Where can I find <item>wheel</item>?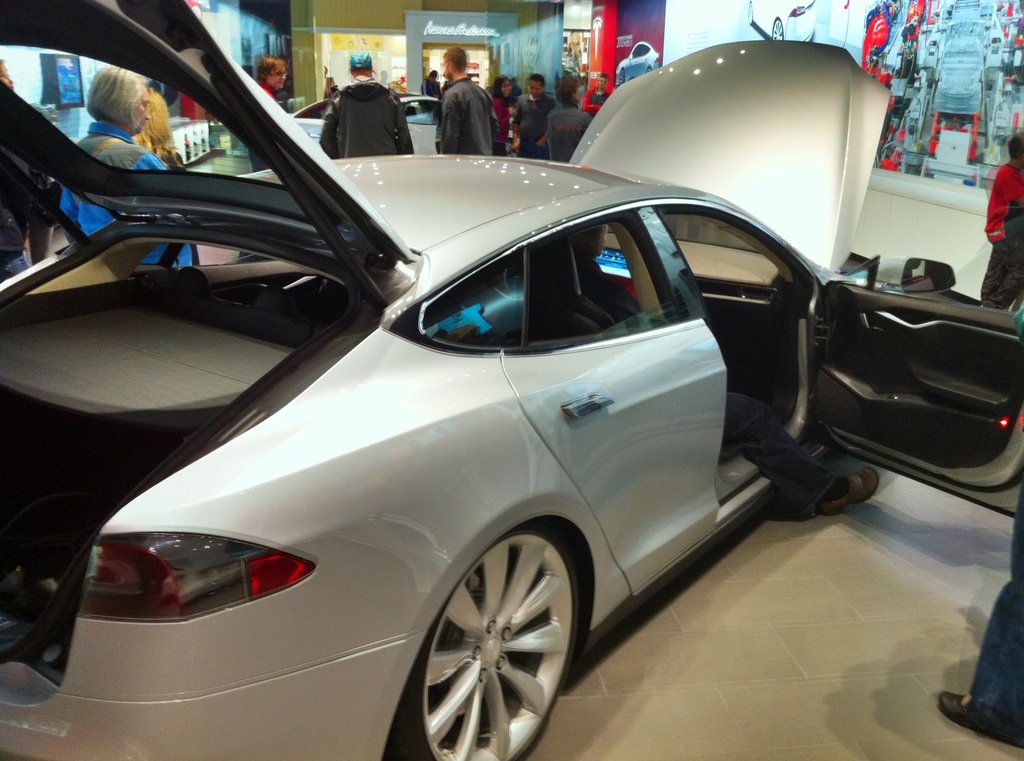
You can find it at (x1=387, y1=527, x2=582, y2=760).
